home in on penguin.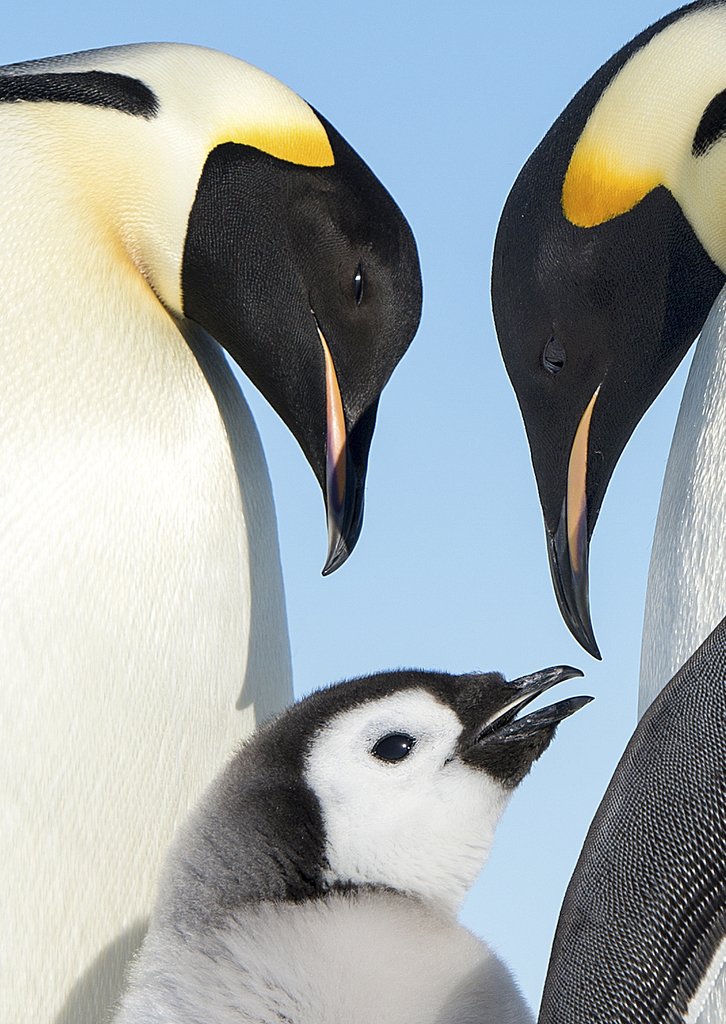
Homed in at Rect(489, 0, 725, 1023).
